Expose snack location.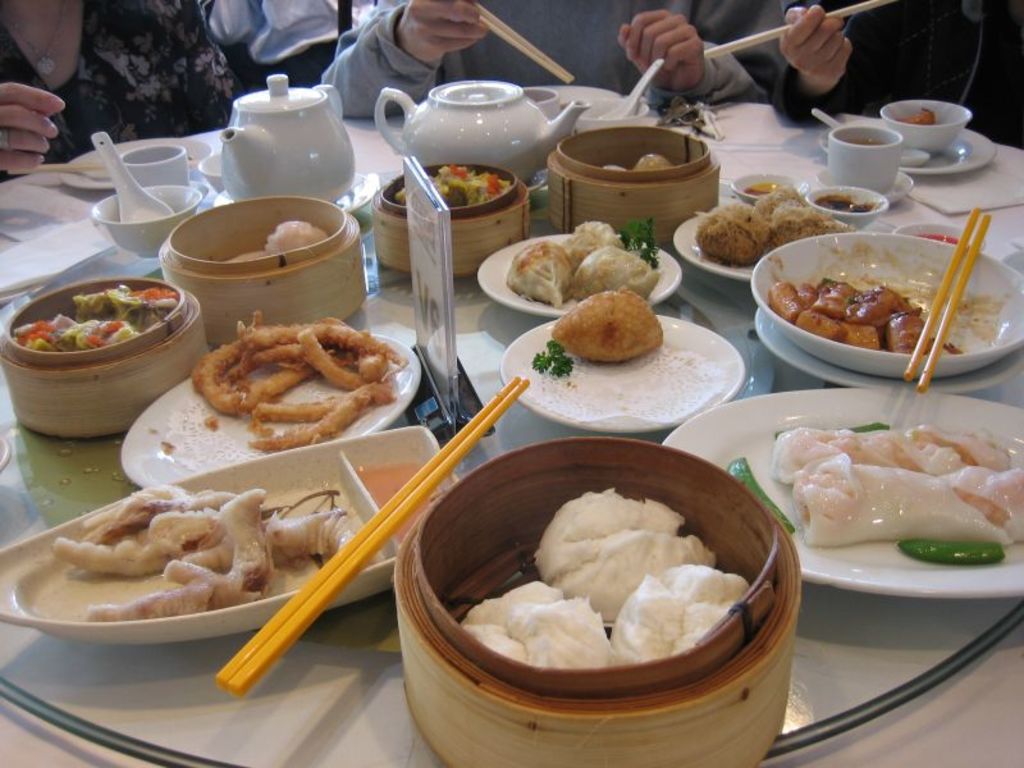
Exposed at <region>12, 289, 186, 356</region>.
